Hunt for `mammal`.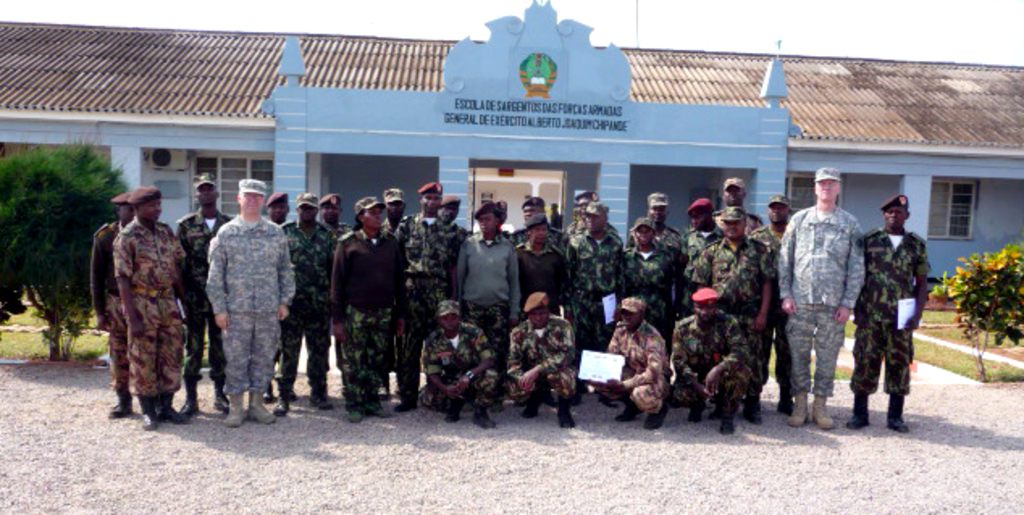
Hunted down at [x1=564, y1=189, x2=620, y2=241].
